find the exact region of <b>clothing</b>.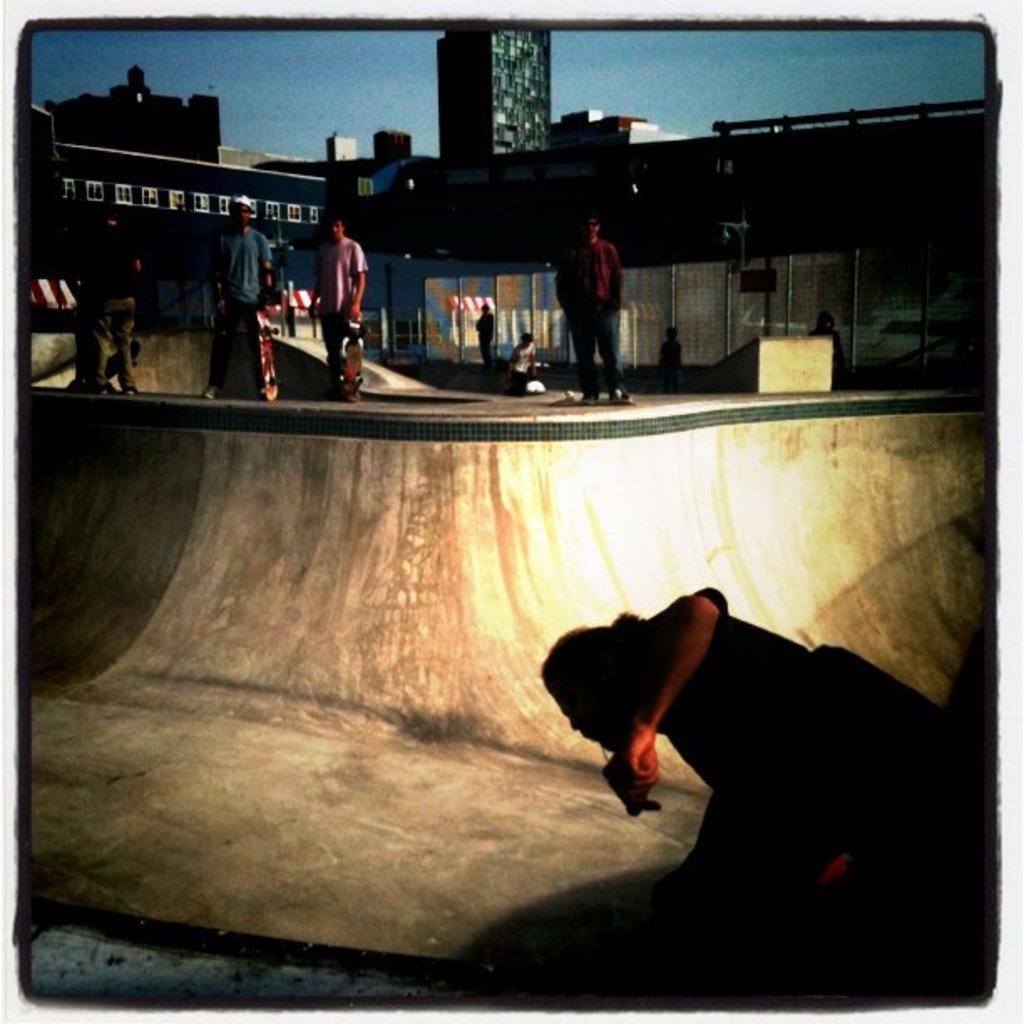
Exact region: [209, 221, 271, 308].
